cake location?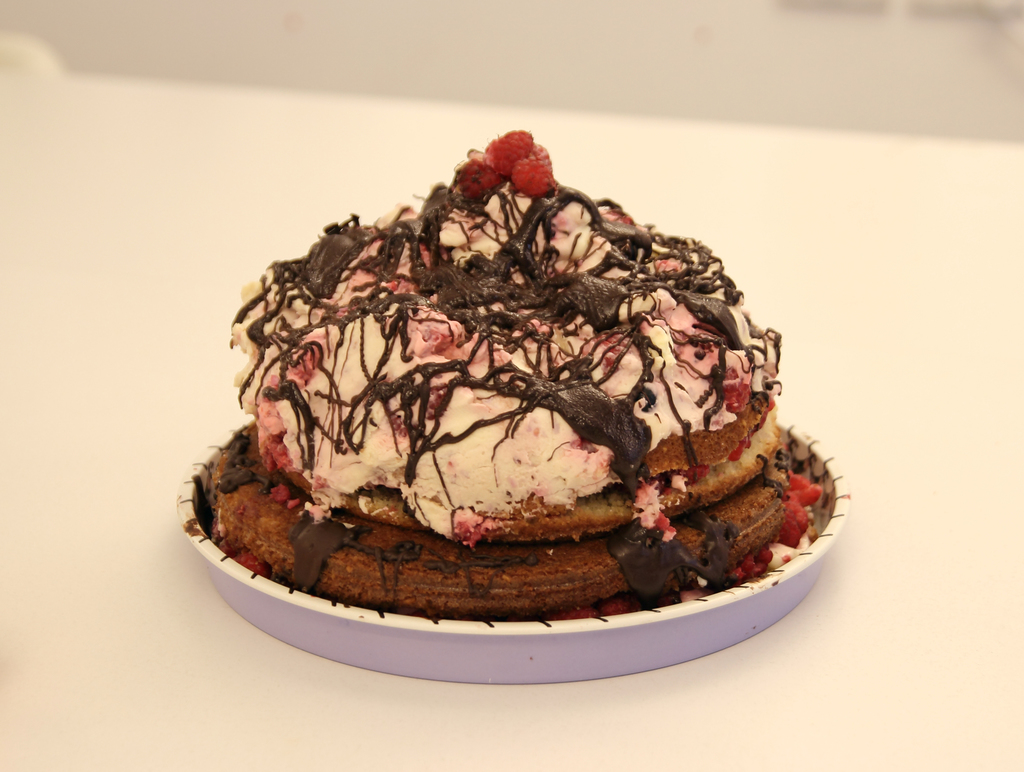
x1=202, y1=133, x2=829, y2=620
